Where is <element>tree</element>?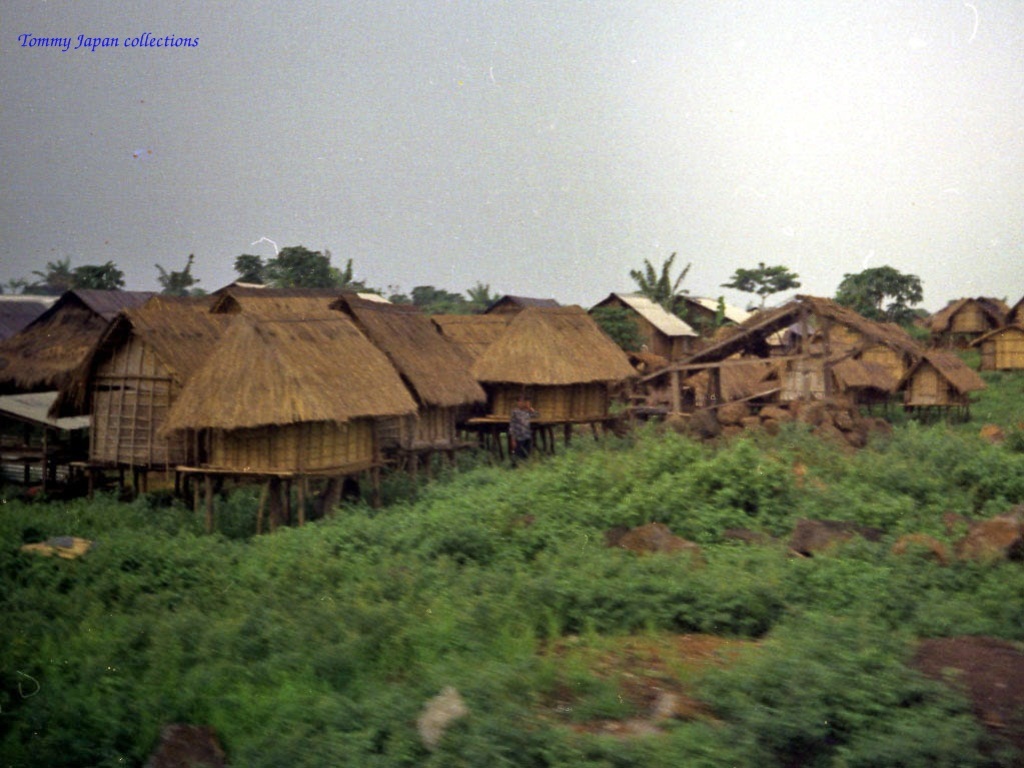
<bbox>625, 249, 691, 310</bbox>.
